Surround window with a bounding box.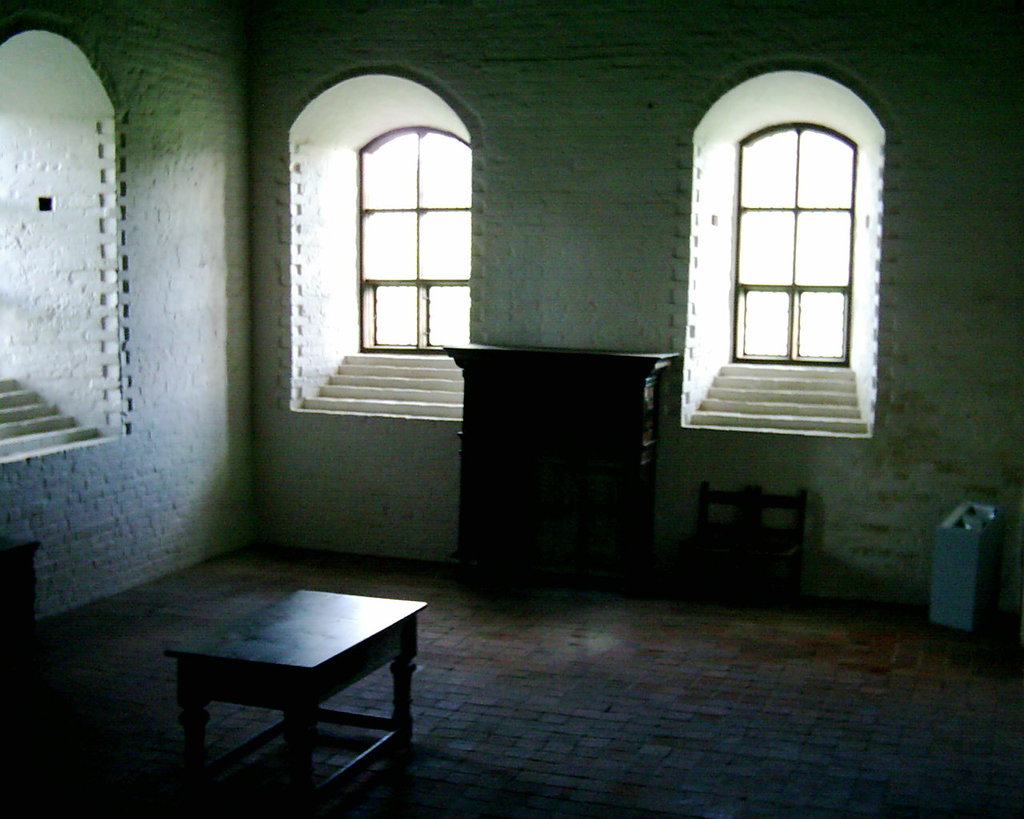
[350,126,483,358].
